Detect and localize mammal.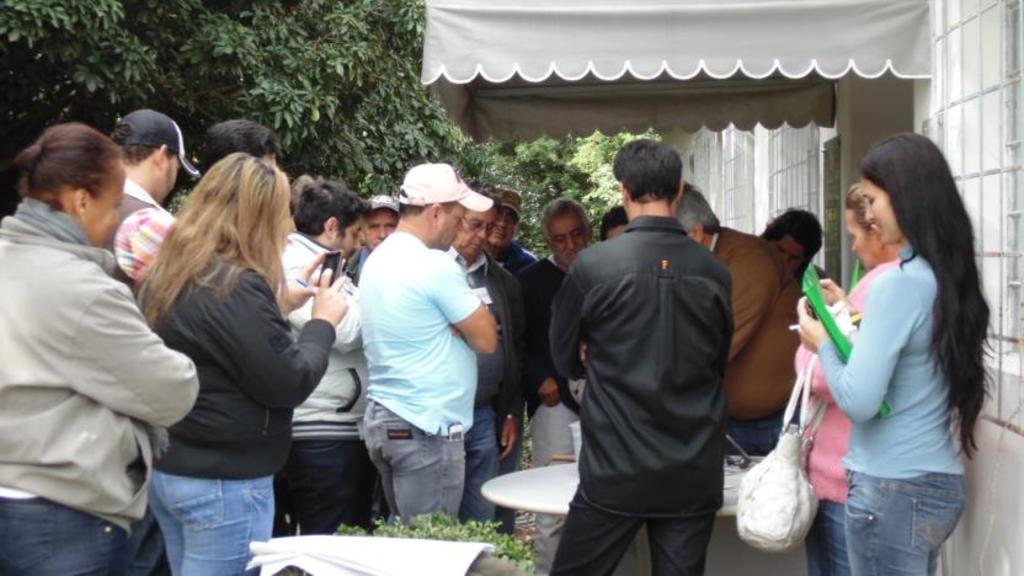
Localized at bbox=[807, 186, 908, 575].
